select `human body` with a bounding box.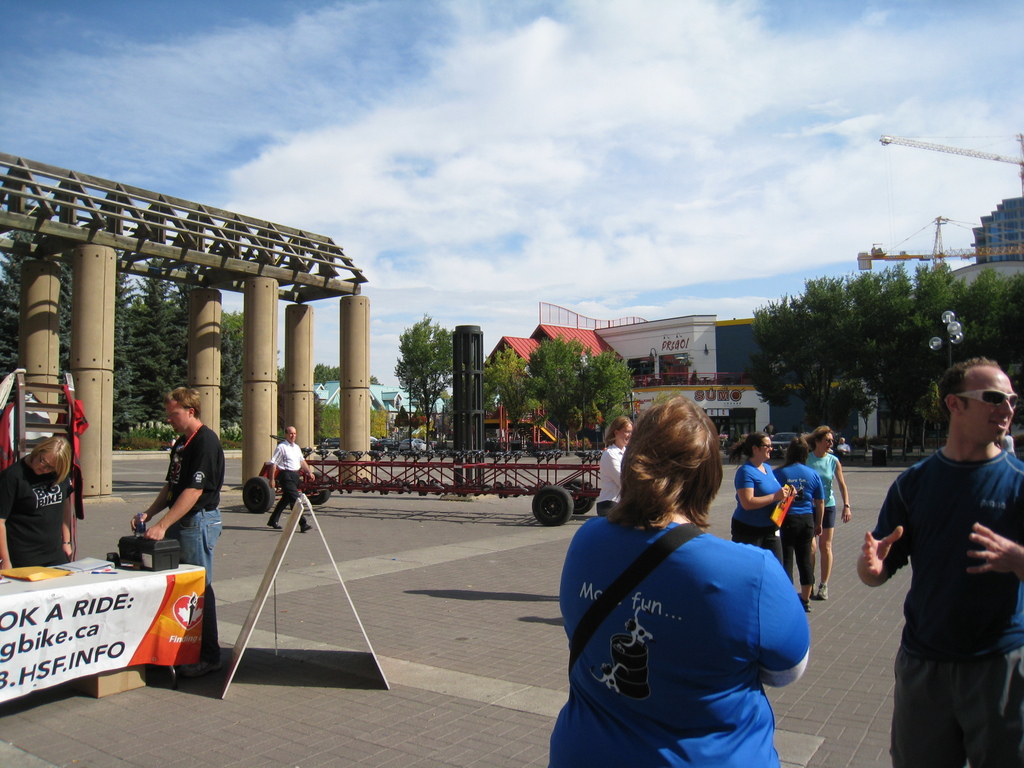
box=[595, 415, 631, 508].
